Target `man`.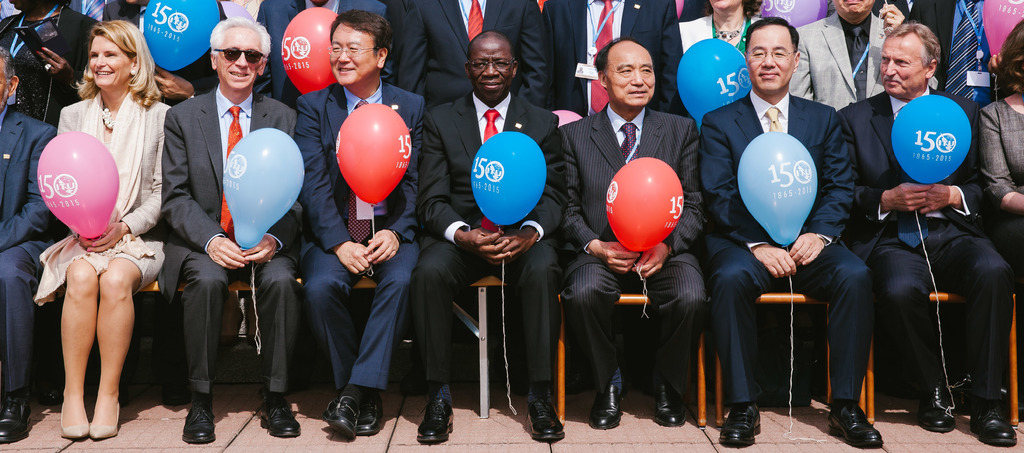
Target region: 556, 36, 700, 427.
